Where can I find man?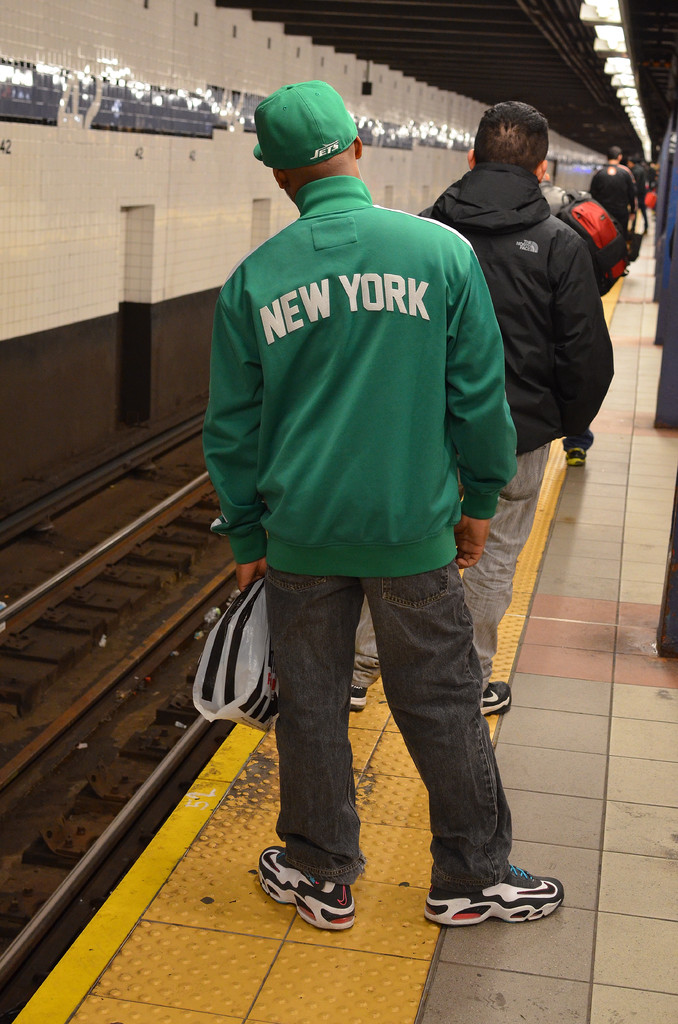
You can find it at crop(195, 68, 537, 926).
